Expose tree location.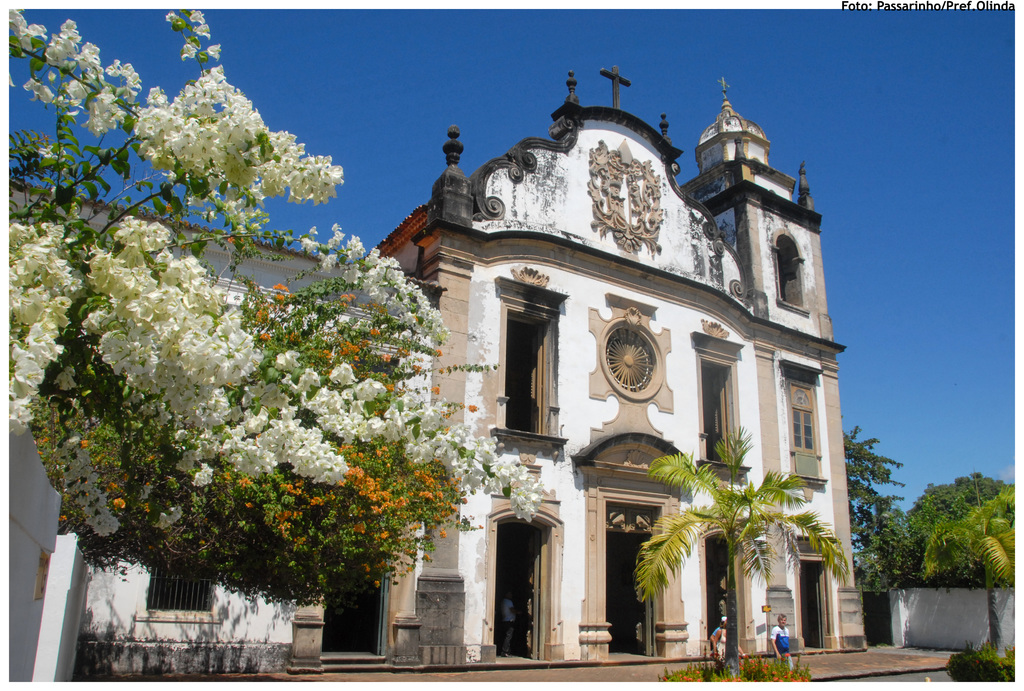
Exposed at x1=3, y1=10, x2=536, y2=625.
